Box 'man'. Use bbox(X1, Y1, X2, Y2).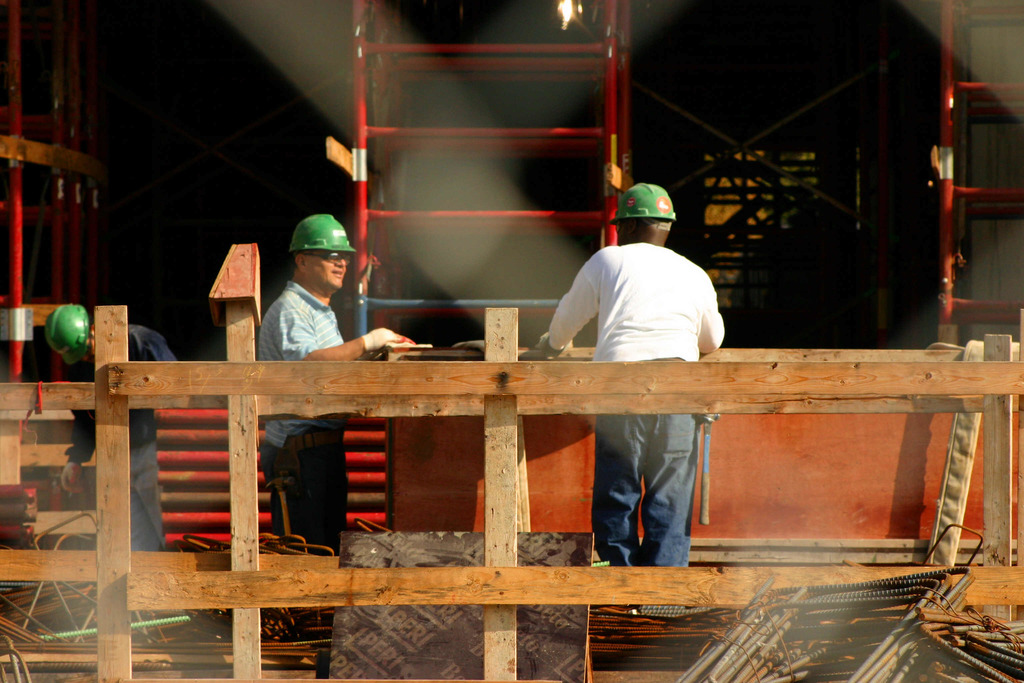
bbox(36, 304, 182, 650).
